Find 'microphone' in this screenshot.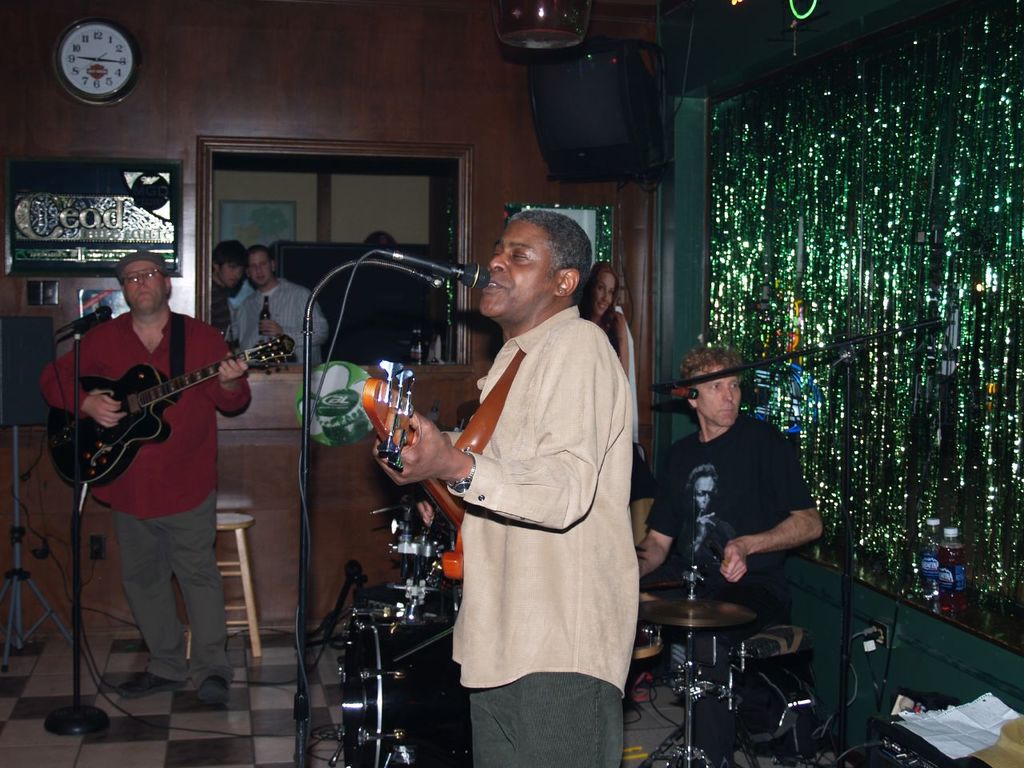
The bounding box for 'microphone' is locate(66, 305, 111, 333).
